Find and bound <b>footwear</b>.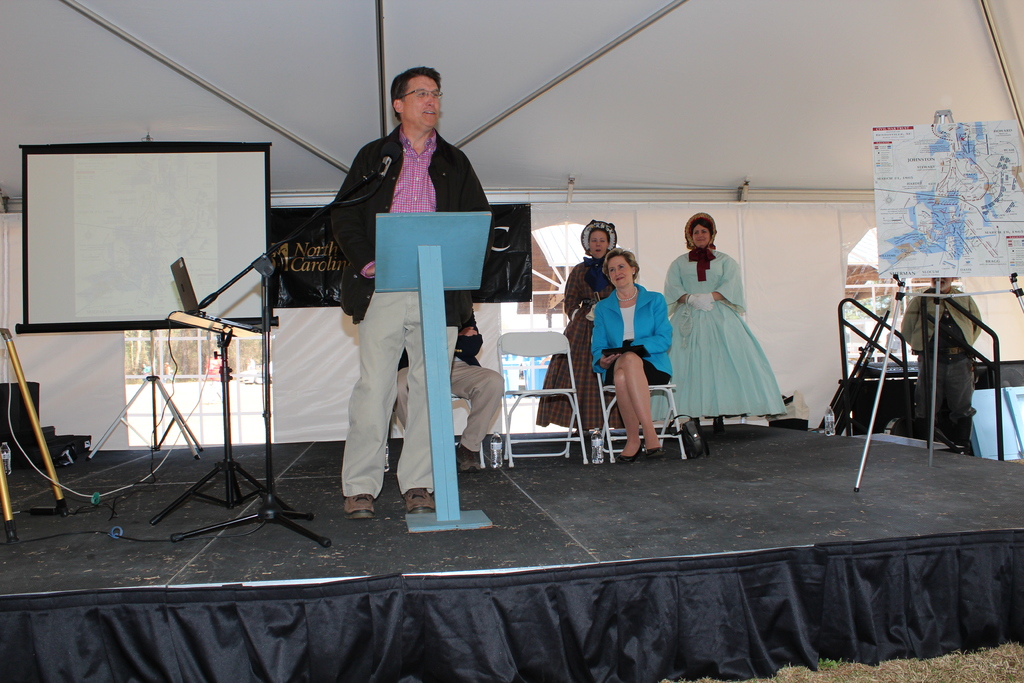
Bound: <region>403, 487, 436, 514</region>.
